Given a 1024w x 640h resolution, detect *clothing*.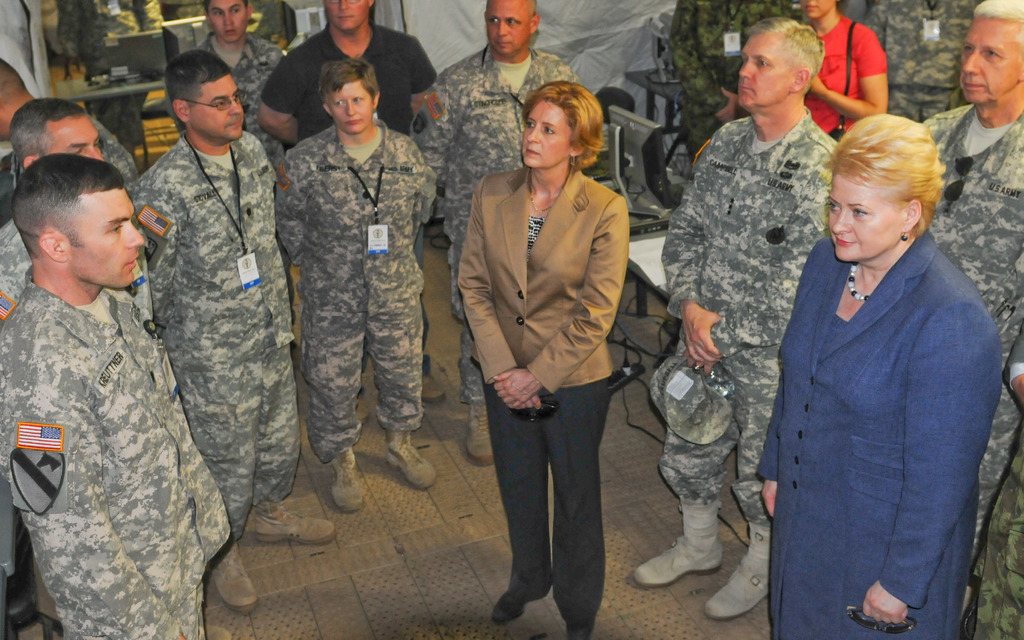
(433,52,568,209).
